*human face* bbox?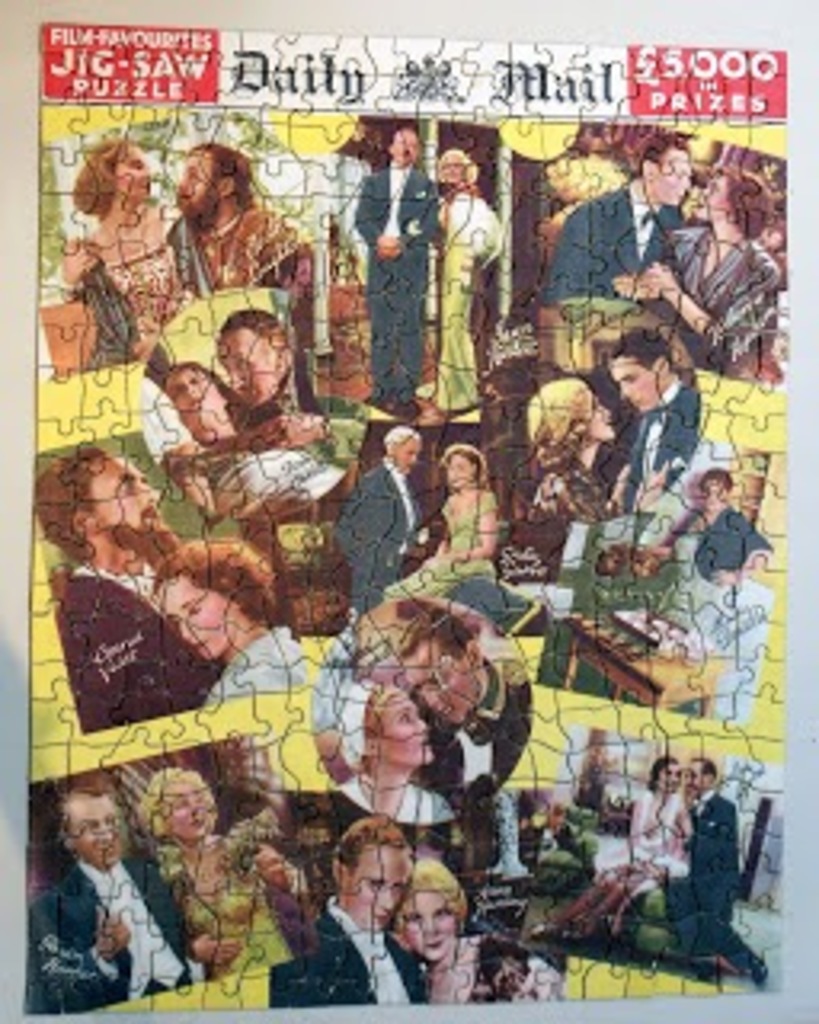
Rect(397, 893, 461, 973)
